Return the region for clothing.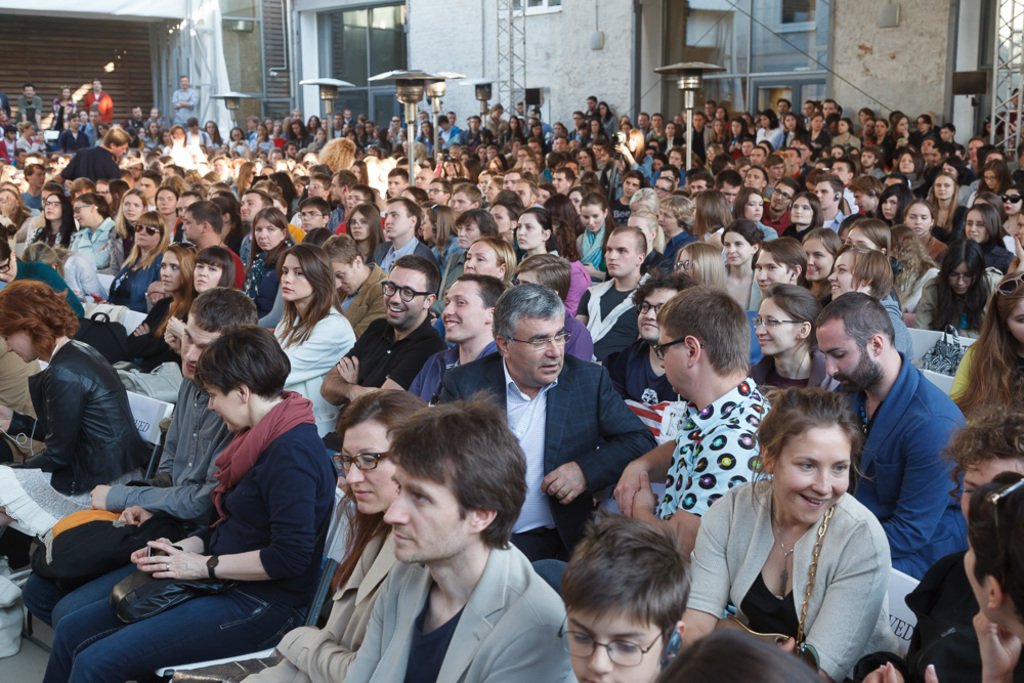
[left=106, top=223, right=175, bottom=309].
